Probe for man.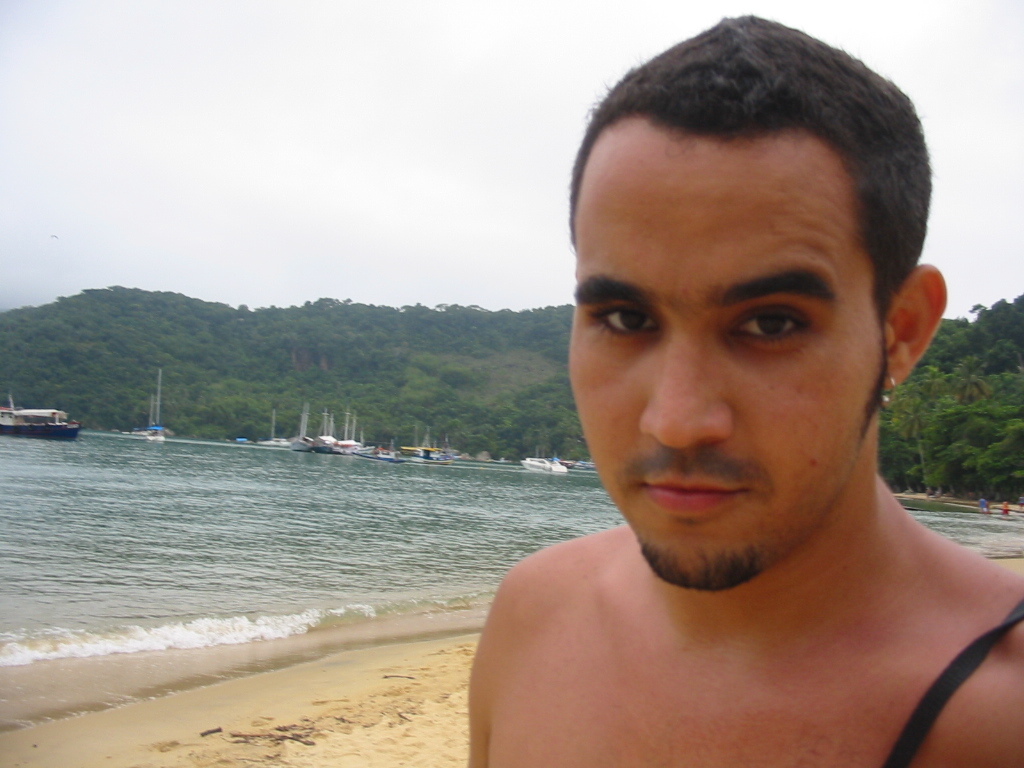
Probe result: 402 54 1023 758.
